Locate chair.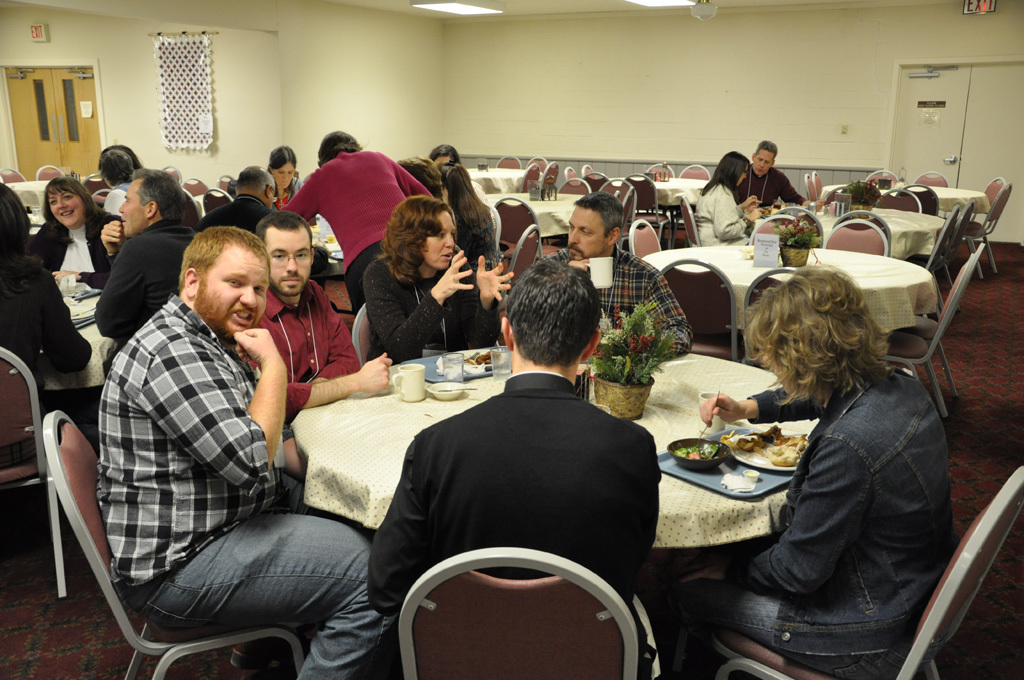
Bounding box: [700,463,1023,679].
